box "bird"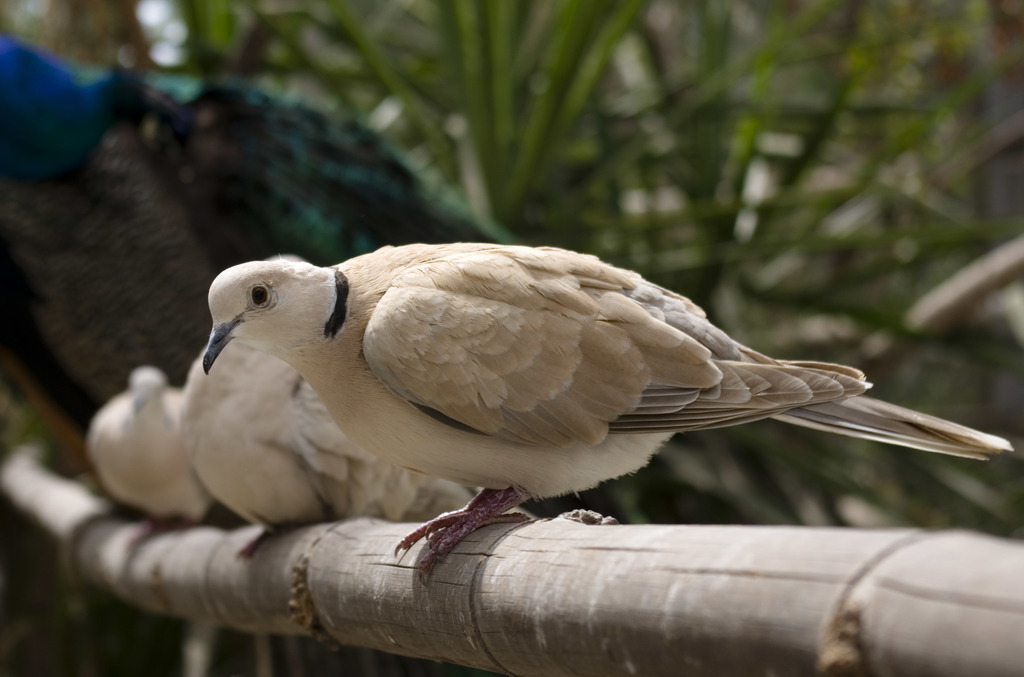
<bbox>87, 361, 223, 532</bbox>
